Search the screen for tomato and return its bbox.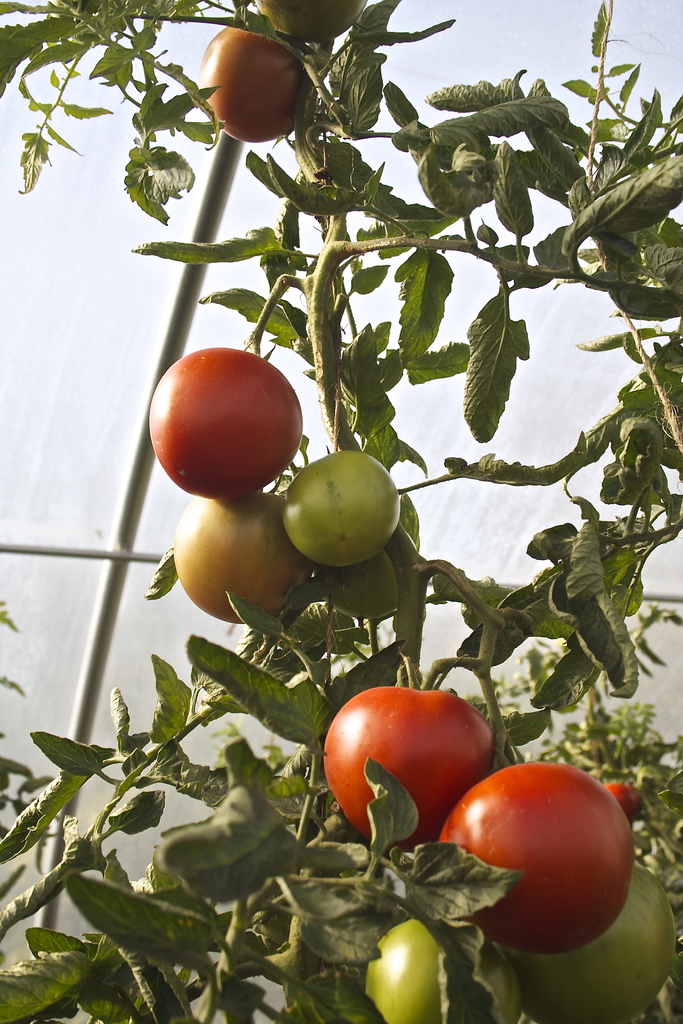
Found: <region>514, 870, 680, 1023</region>.
